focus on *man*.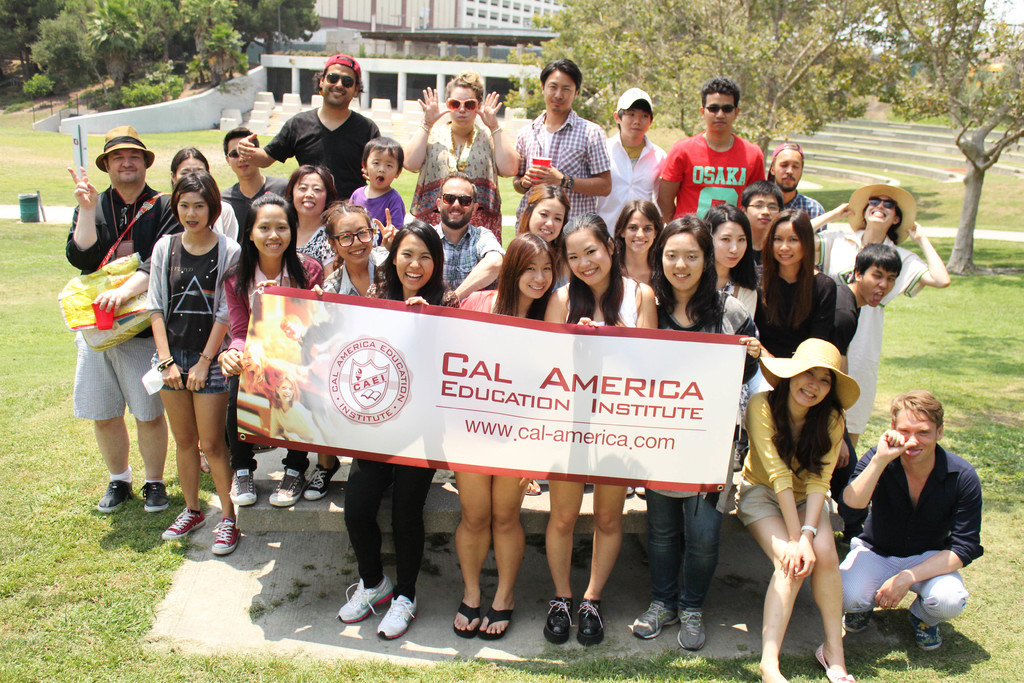
Focused at {"x1": 220, "y1": 125, "x2": 289, "y2": 240}.
